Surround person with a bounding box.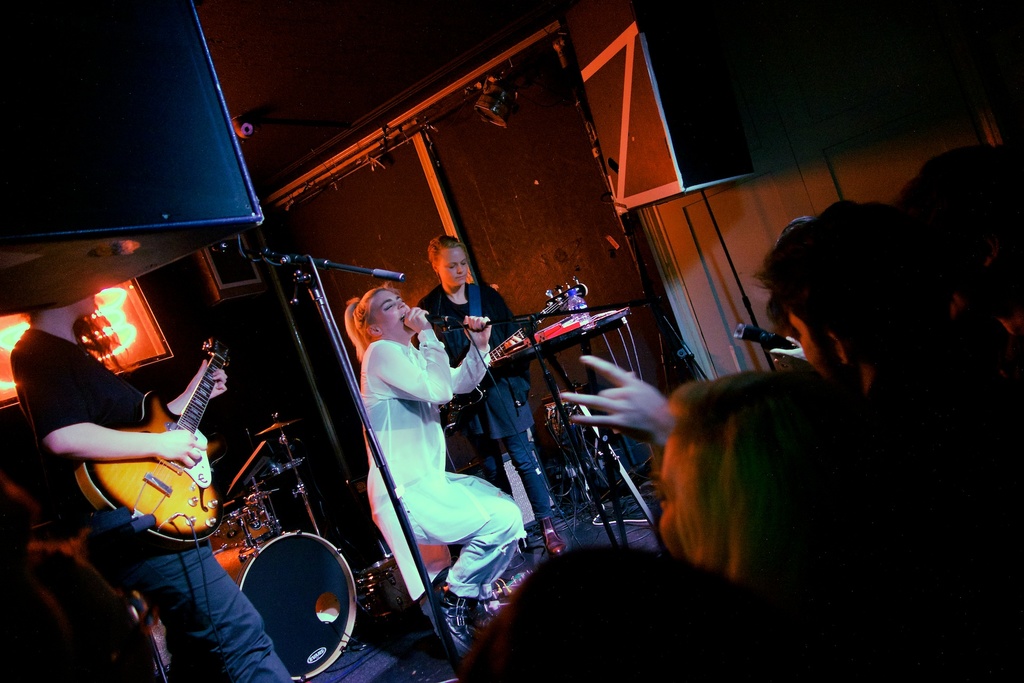
select_region(355, 254, 476, 616).
